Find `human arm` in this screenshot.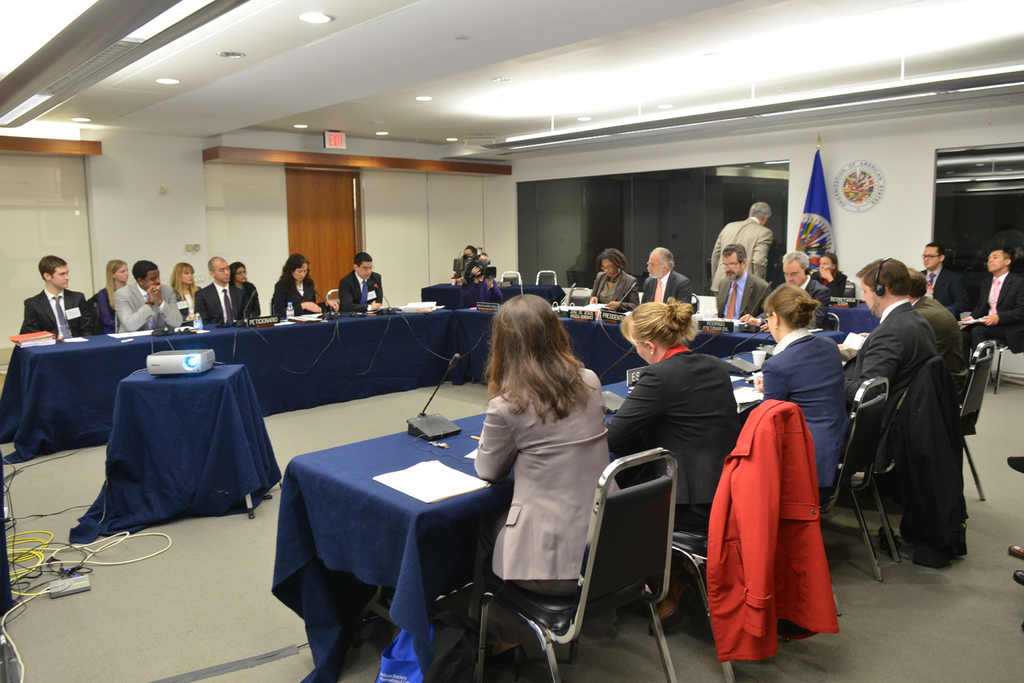
The bounding box for `human arm` is crop(747, 355, 796, 400).
